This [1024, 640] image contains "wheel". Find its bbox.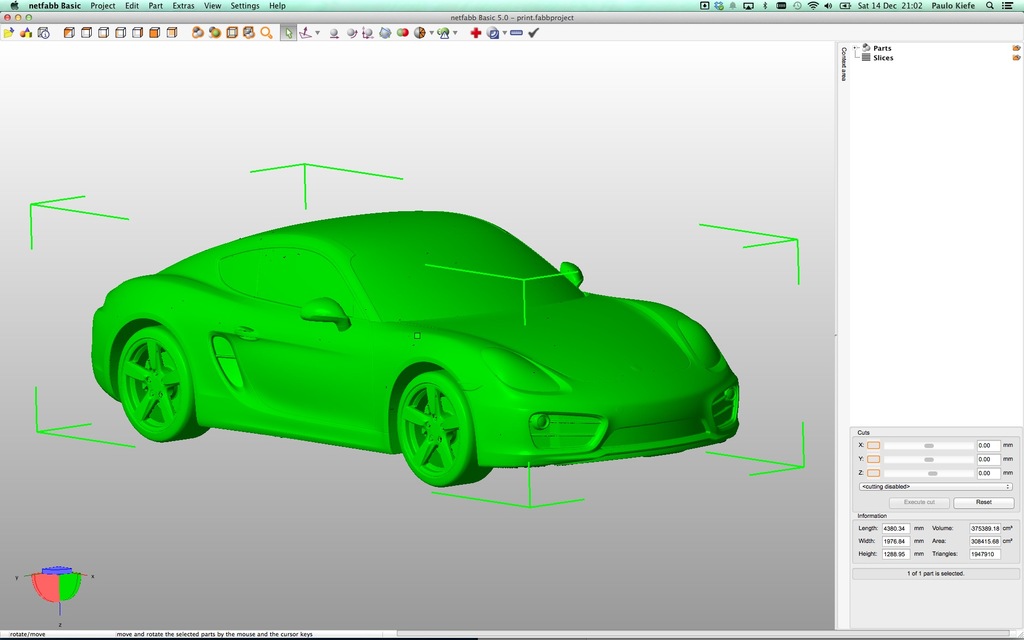
box=[389, 374, 471, 488].
